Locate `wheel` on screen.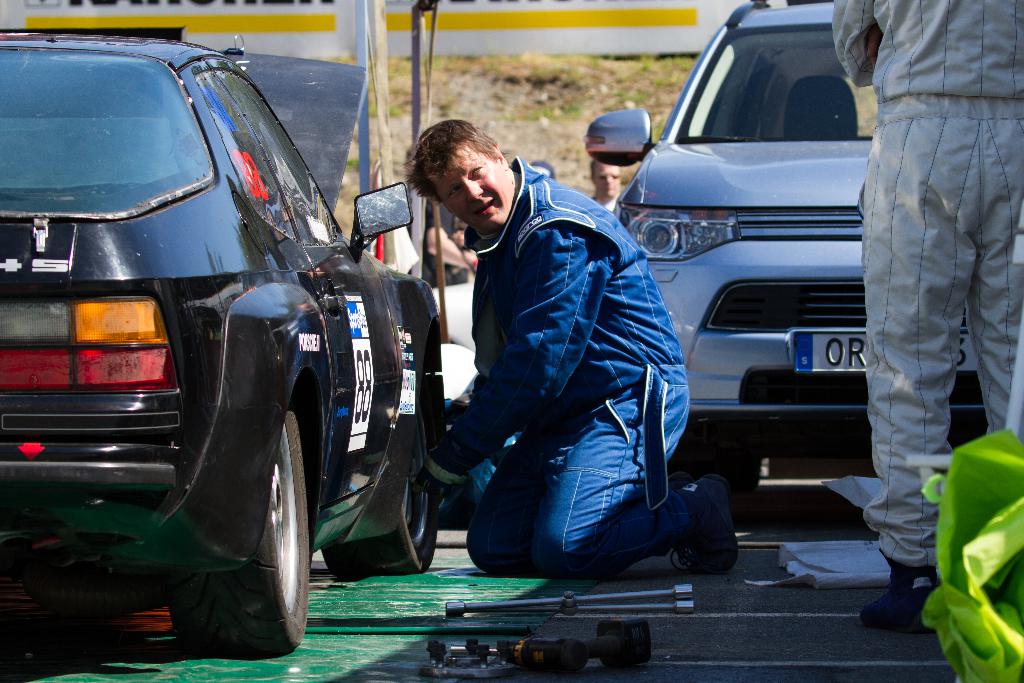
On screen at Rect(321, 409, 434, 583).
